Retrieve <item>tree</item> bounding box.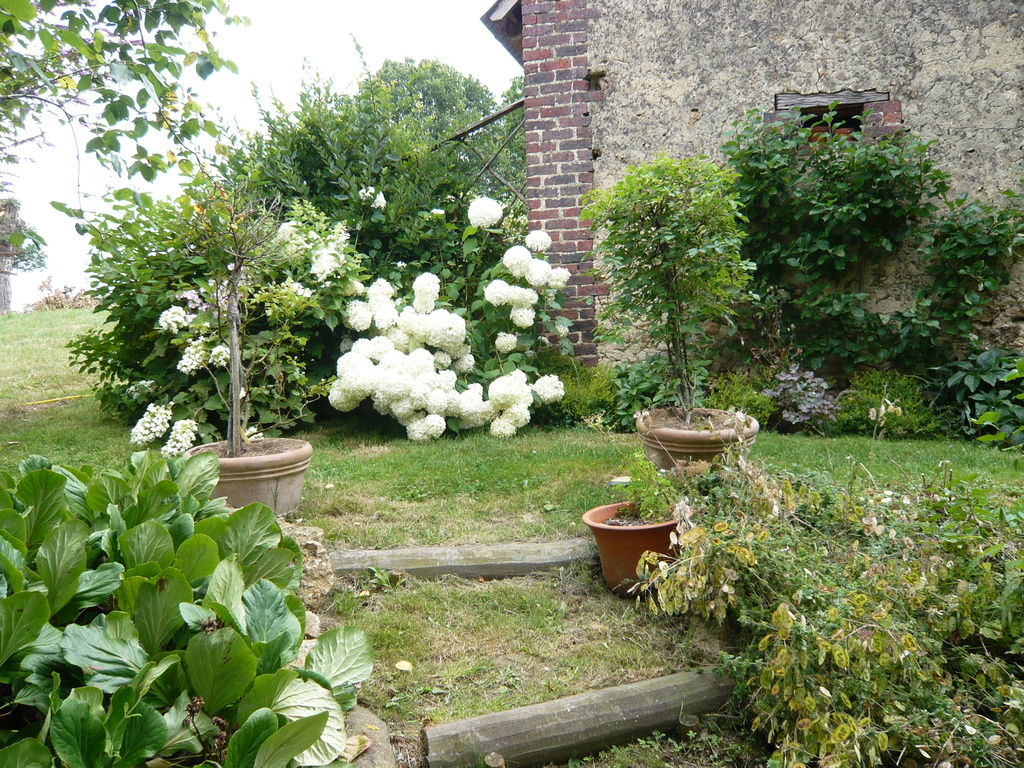
Bounding box: x1=0, y1=0, x2=235, y2=271.
